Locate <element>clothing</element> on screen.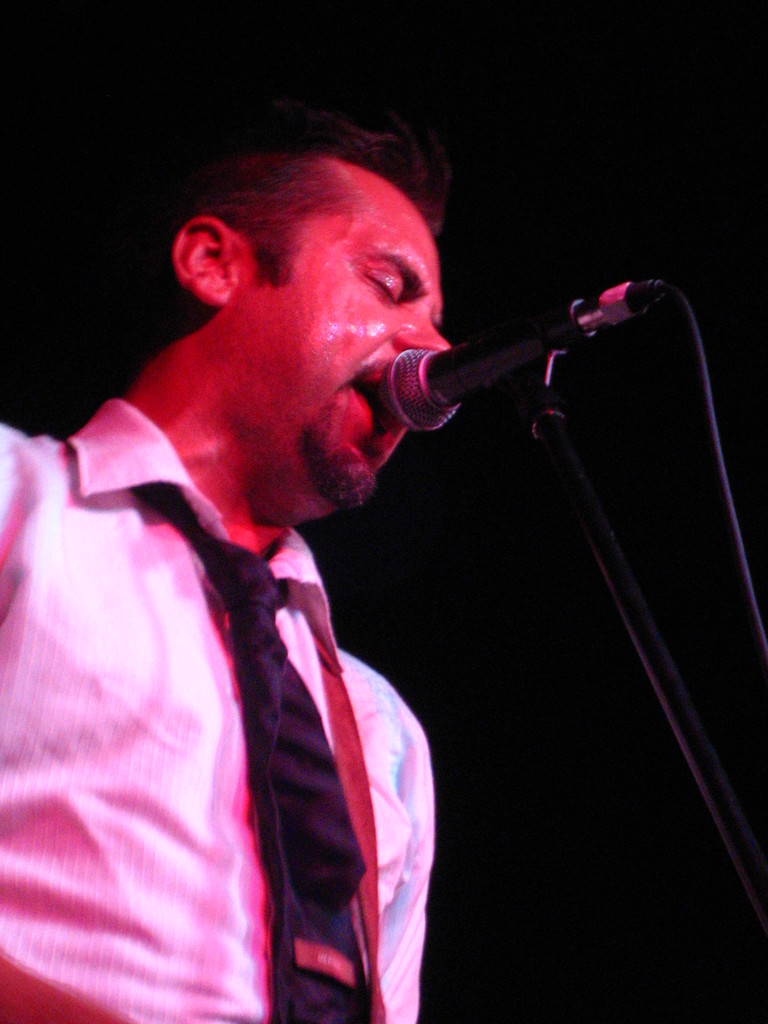
On screen at BBox(13, 381, 454, 1023).
